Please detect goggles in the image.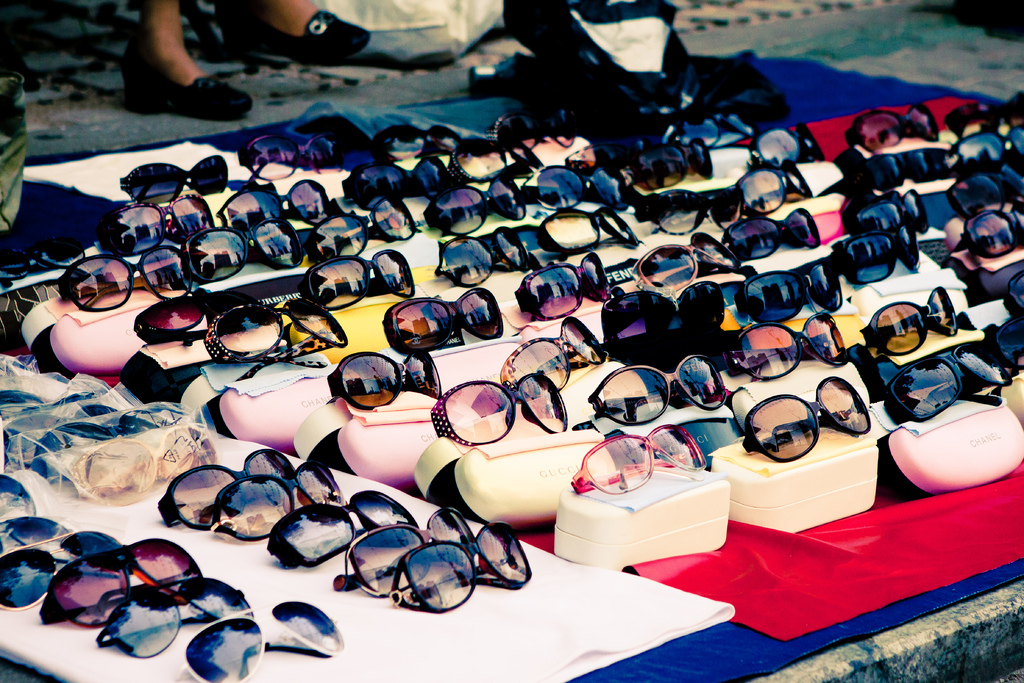
(391, 547, 527, 604).
